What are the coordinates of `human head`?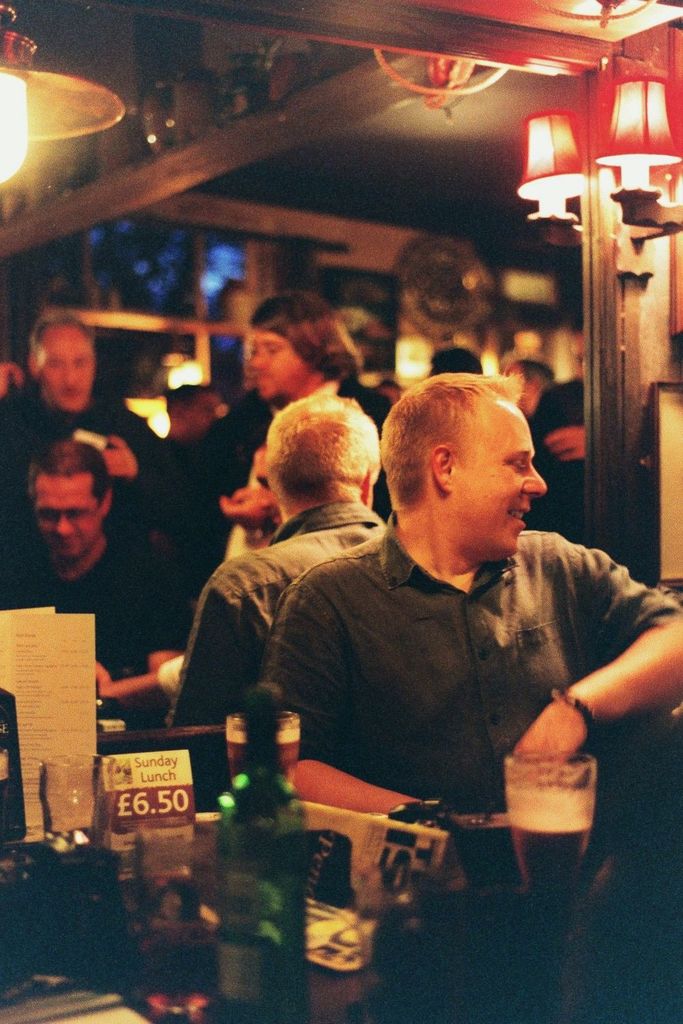
[x1=426, y1=347, x2=482, y2=378].
